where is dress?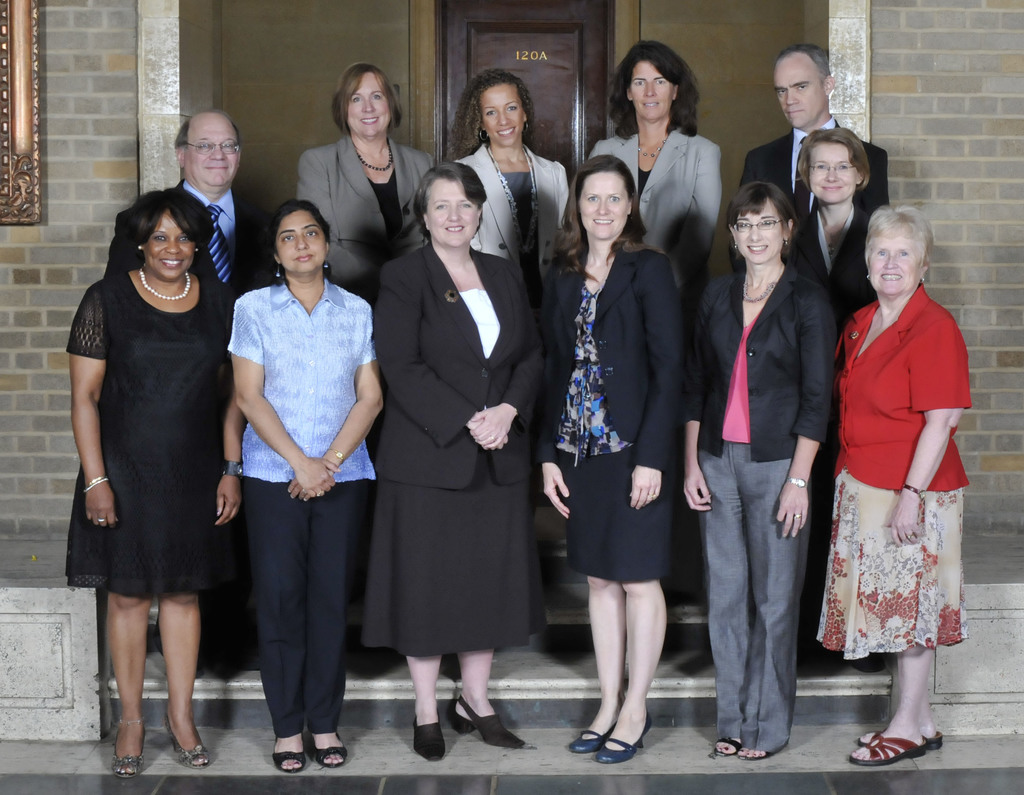
detection(812, 287, 977, 666).
